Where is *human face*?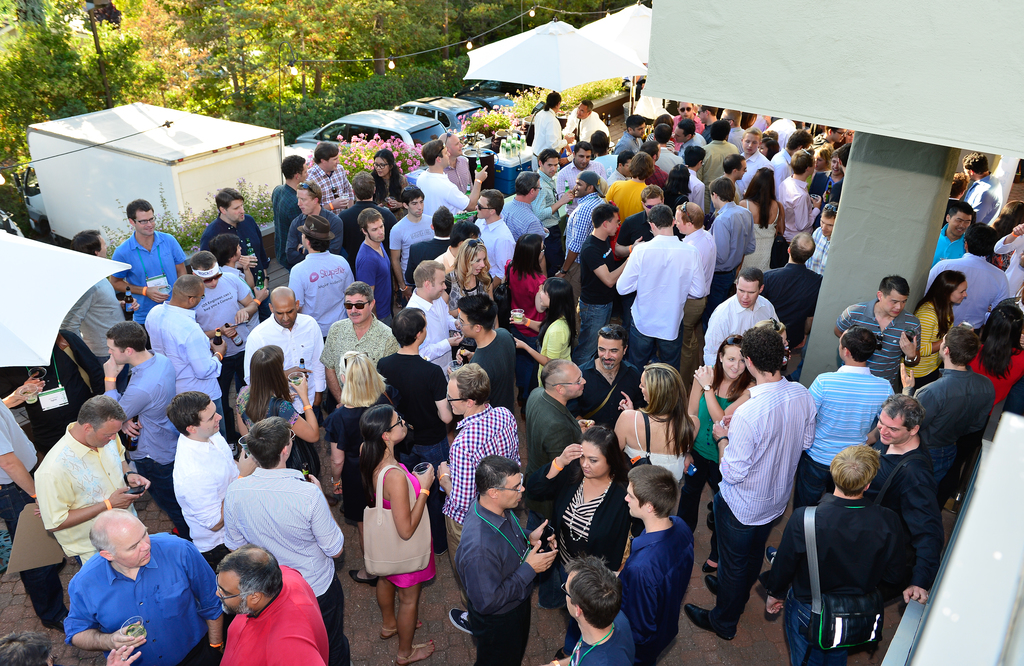
left=325, top=156, right=340, bottom=171.
